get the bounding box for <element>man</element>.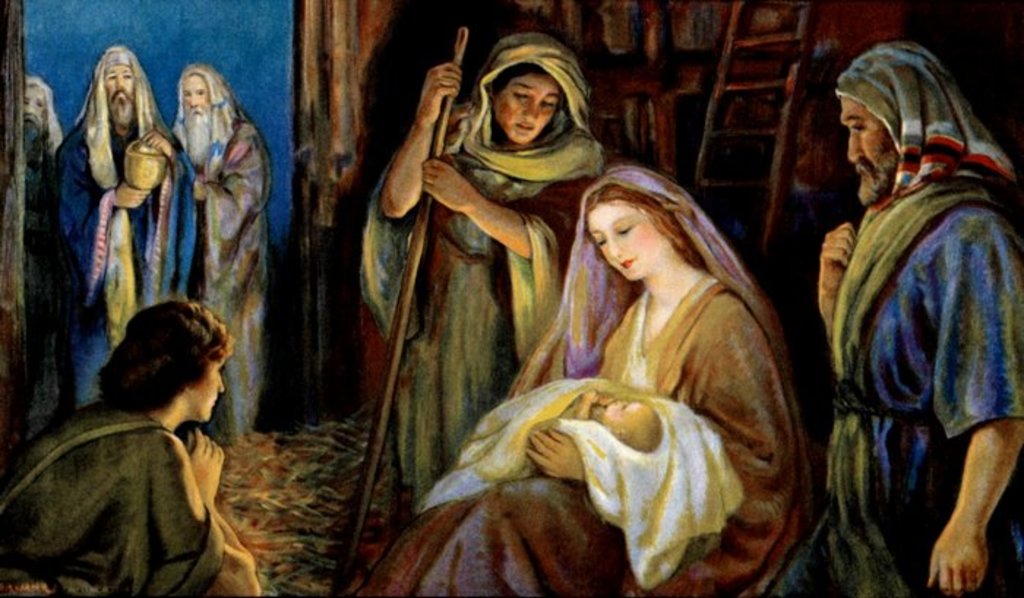
region(19, 79, 69, 355).
